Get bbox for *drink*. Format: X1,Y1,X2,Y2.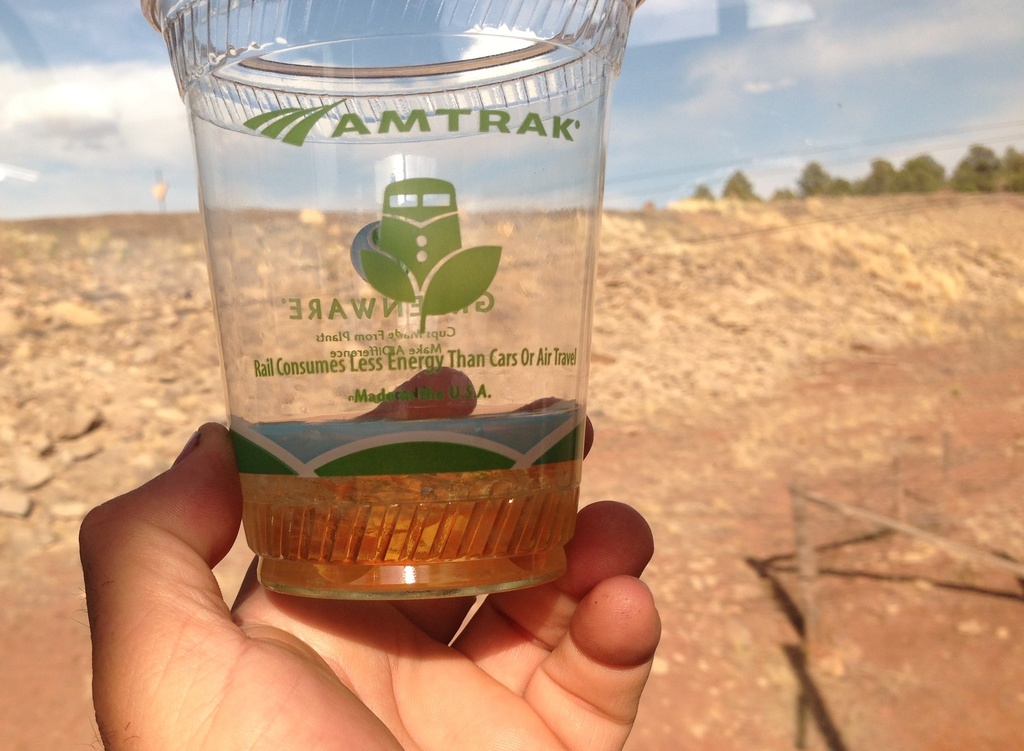
241,412,585,597.
